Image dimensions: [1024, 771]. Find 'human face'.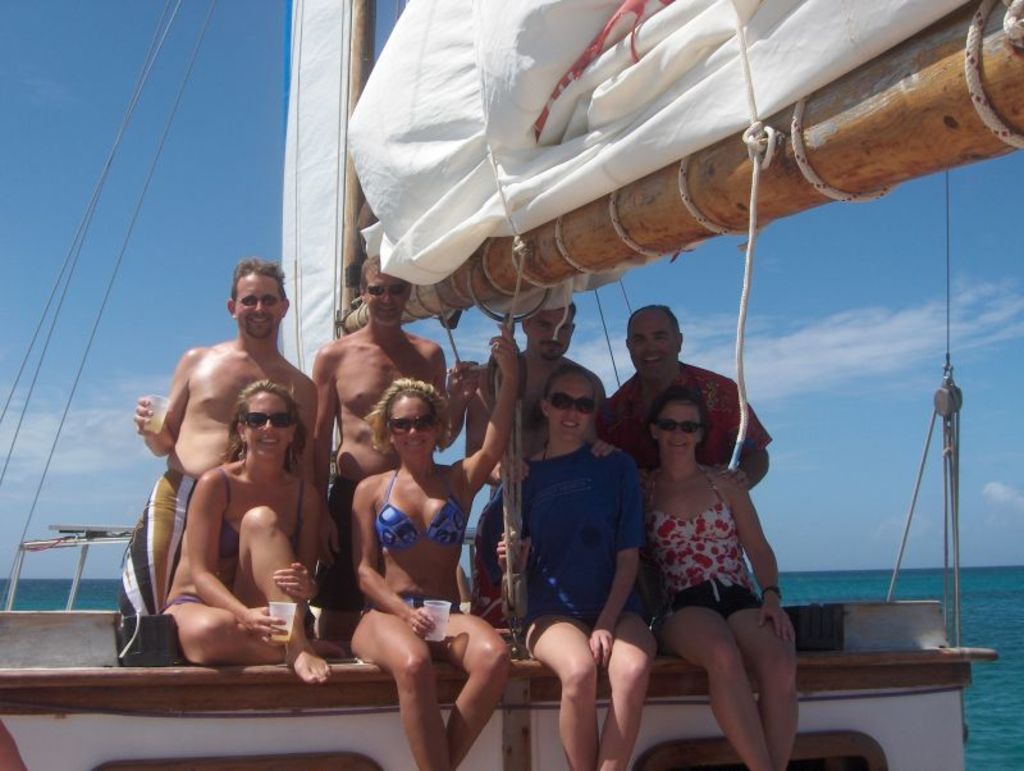
box=[364, 270, 408, 323].
